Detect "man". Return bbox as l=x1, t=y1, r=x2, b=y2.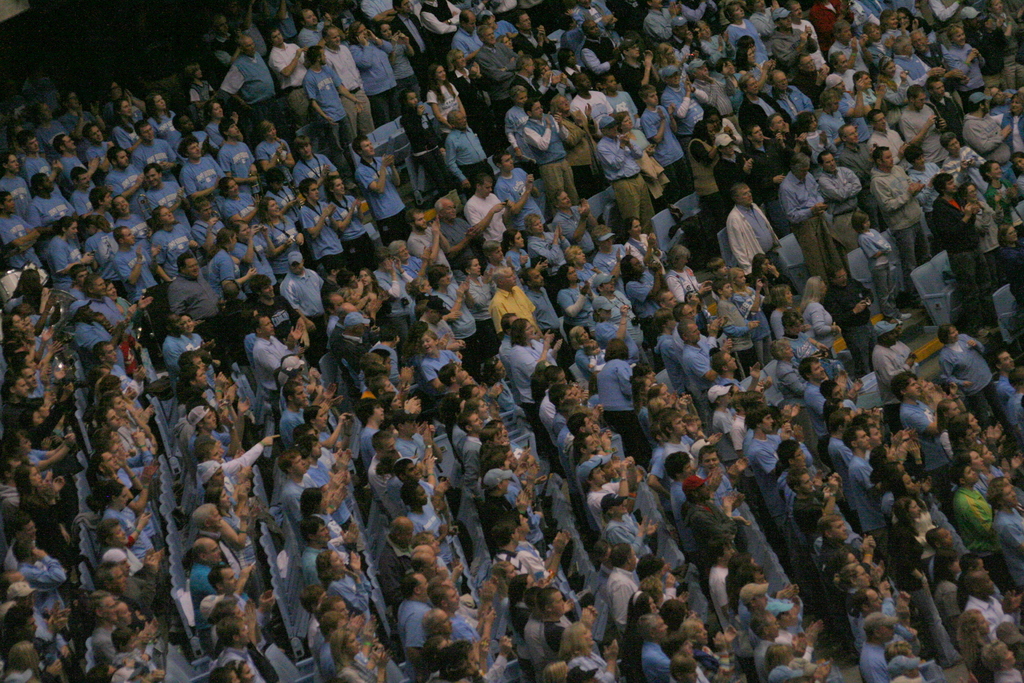
l=886, t=34, r=934, b=81.
